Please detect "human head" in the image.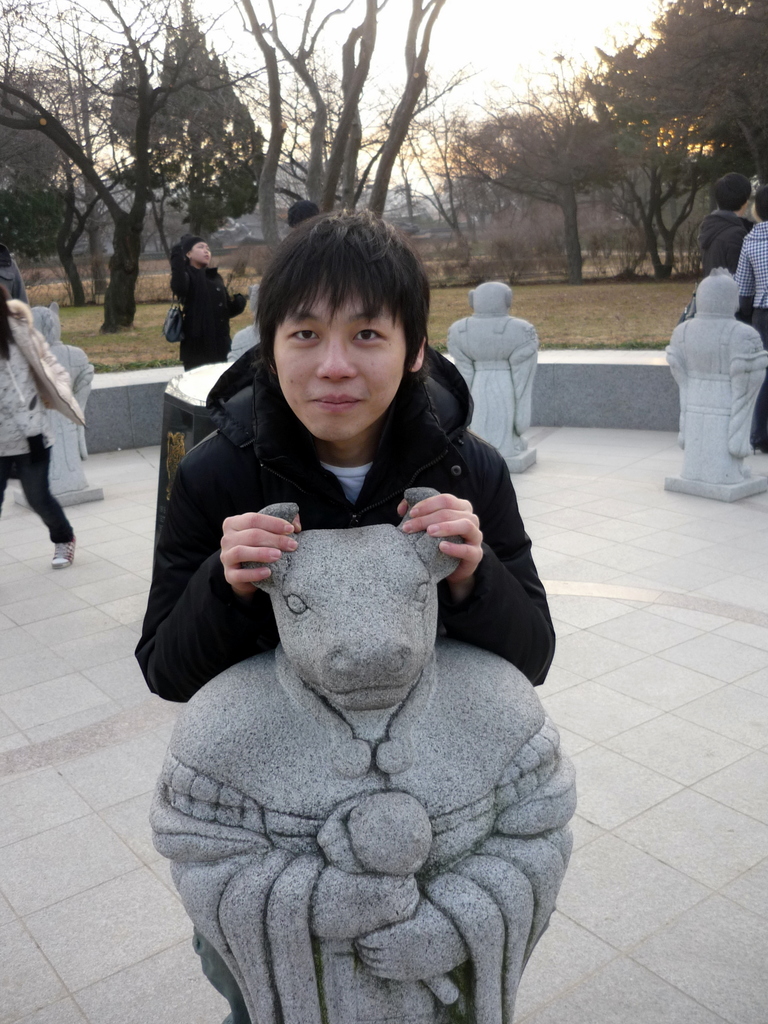
[left=712, top=173, right=751, bottom=218].
